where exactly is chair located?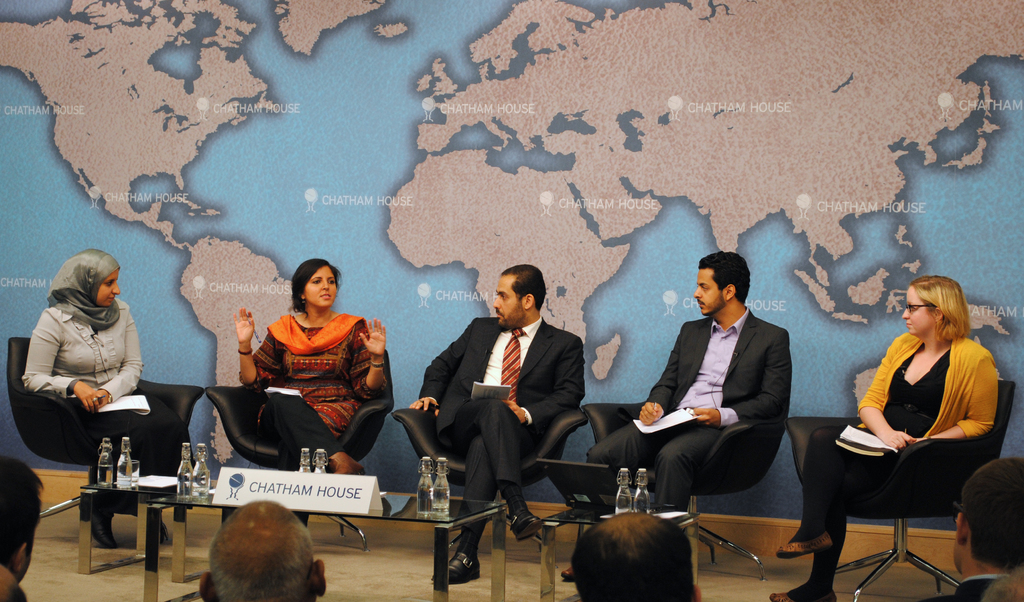
Its bounding box is <box>209,352,394,541</box>.
